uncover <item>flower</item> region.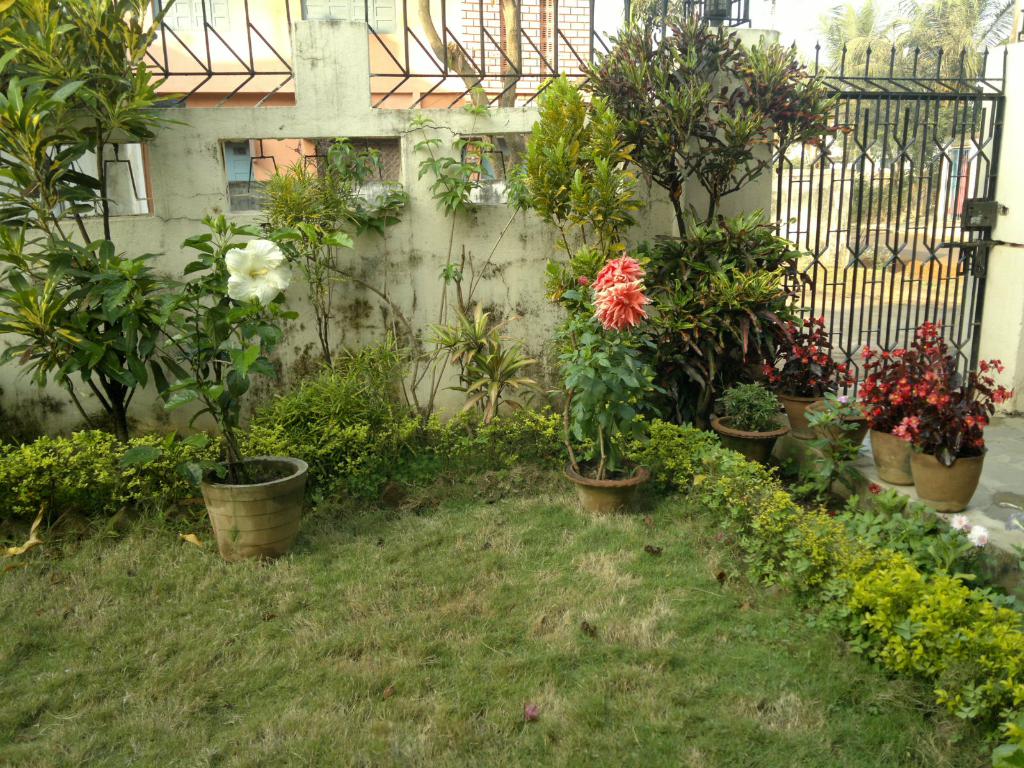
Uncovered: box(966, 522, 988, 548).
